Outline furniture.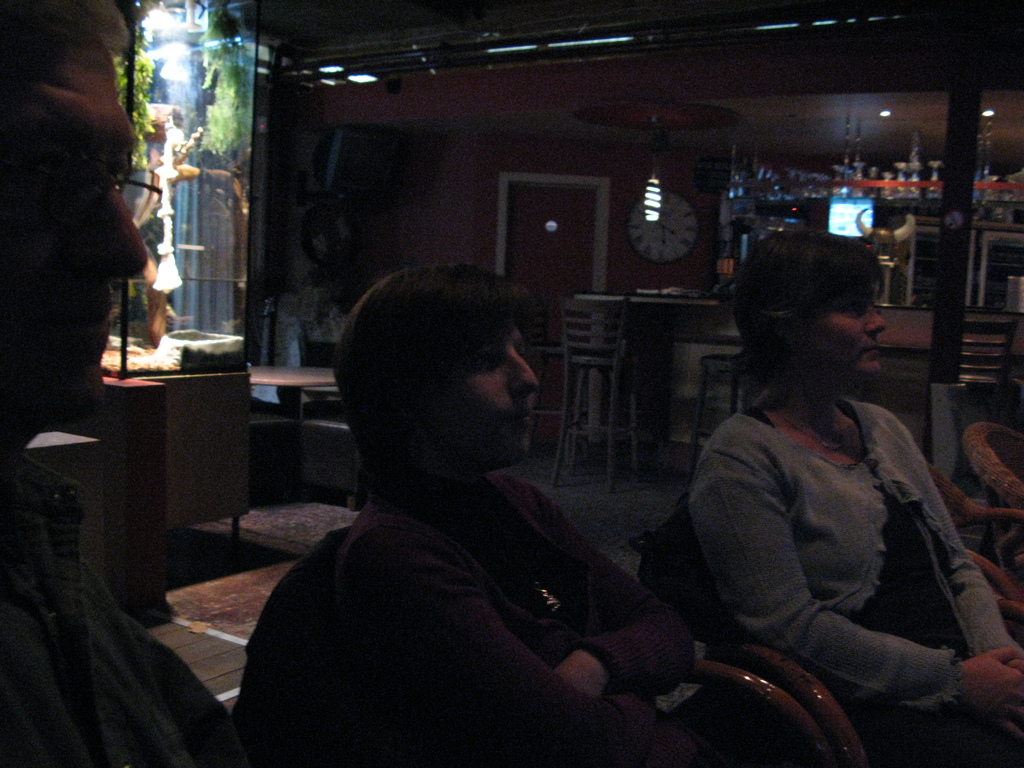
Outline: bbox=(550, 292, 641, 494).
